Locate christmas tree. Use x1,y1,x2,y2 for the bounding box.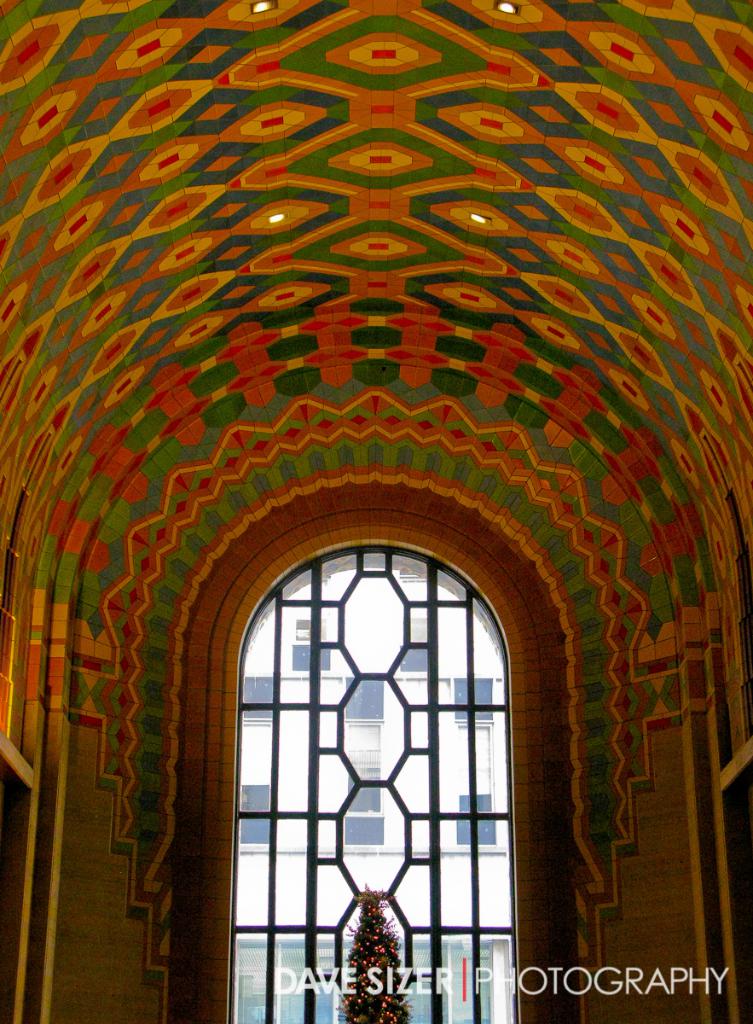
331,891,407,1023.
